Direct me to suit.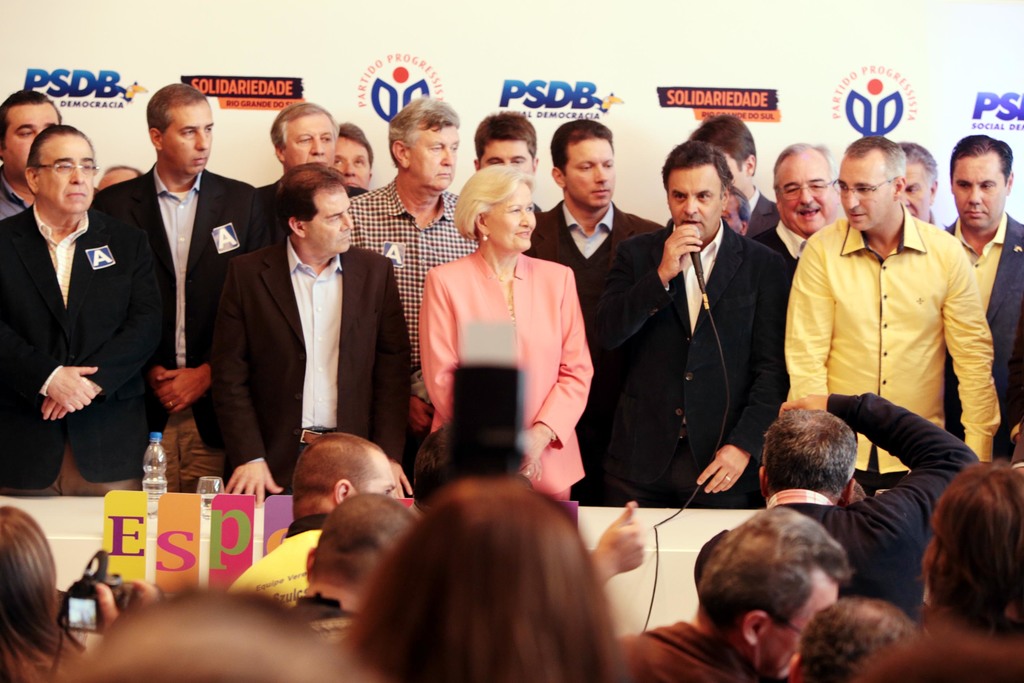
Direction: <region>521, 199, 664, 504</region>.
